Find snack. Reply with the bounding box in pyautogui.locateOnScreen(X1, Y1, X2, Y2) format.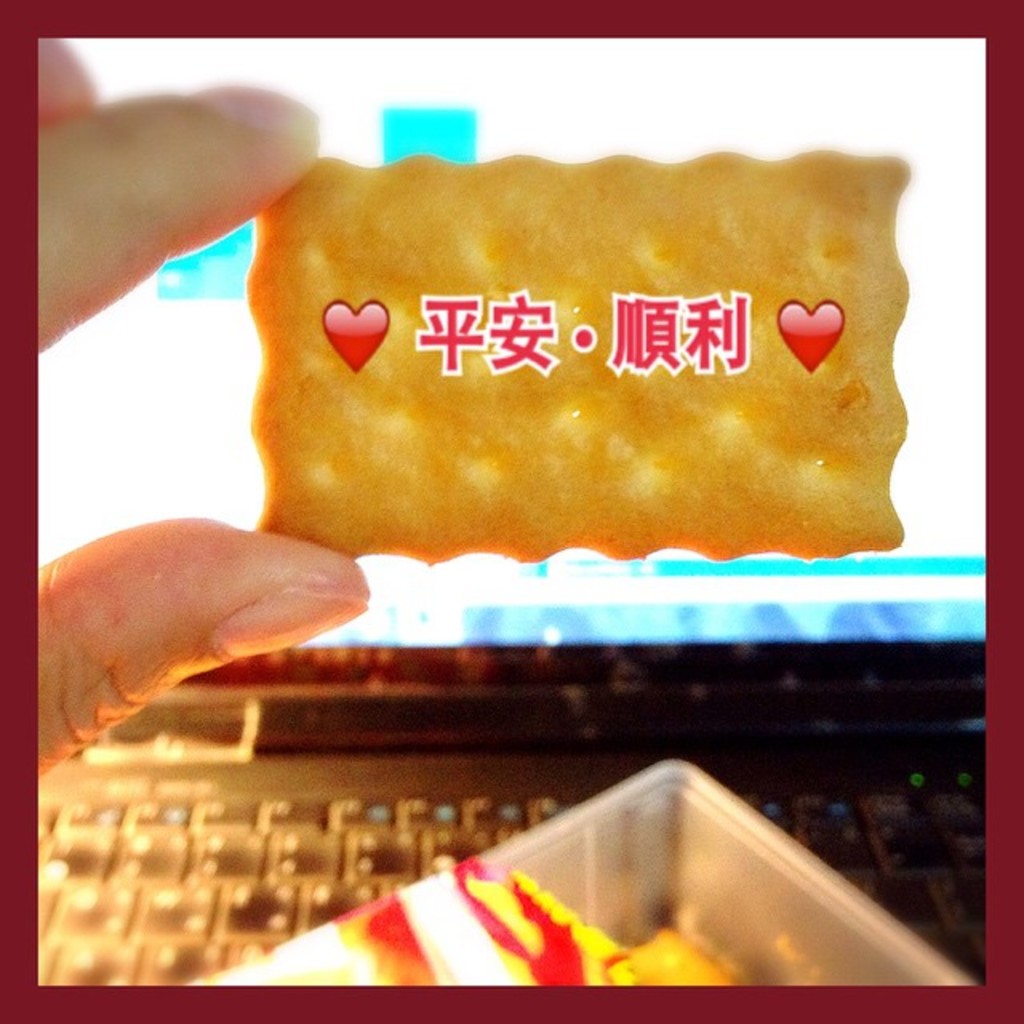
pyautogui.locateOnScreen(138, 149, 963, 632).
